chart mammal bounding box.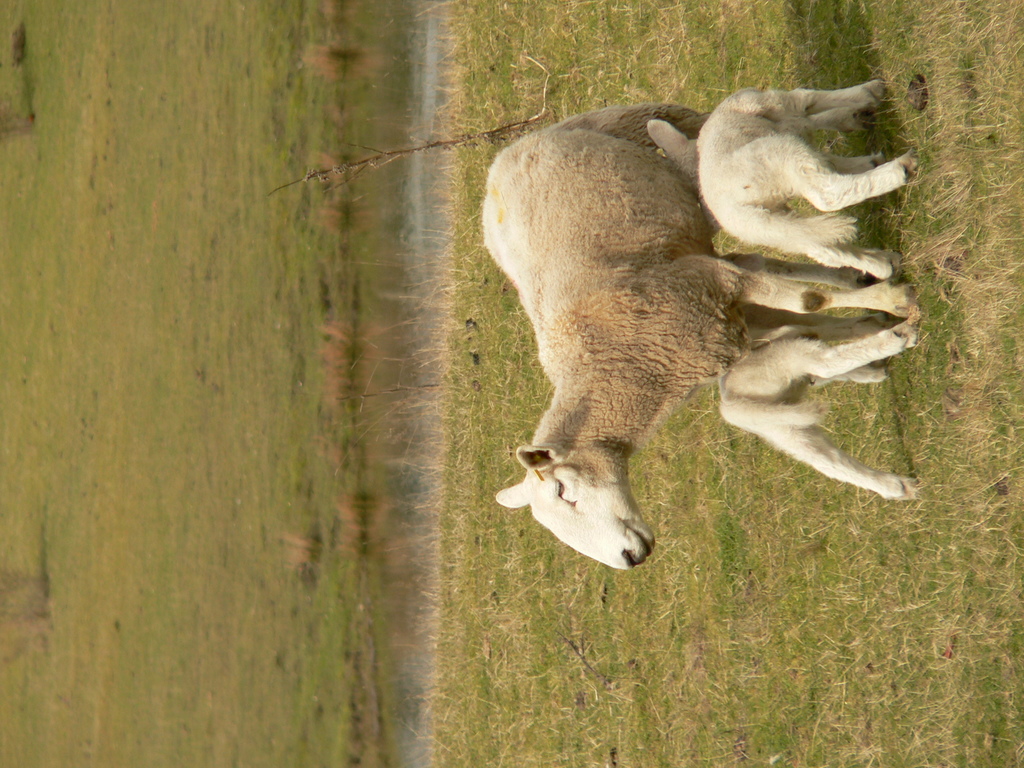
Charted: box(711, 250, 920, 508).
